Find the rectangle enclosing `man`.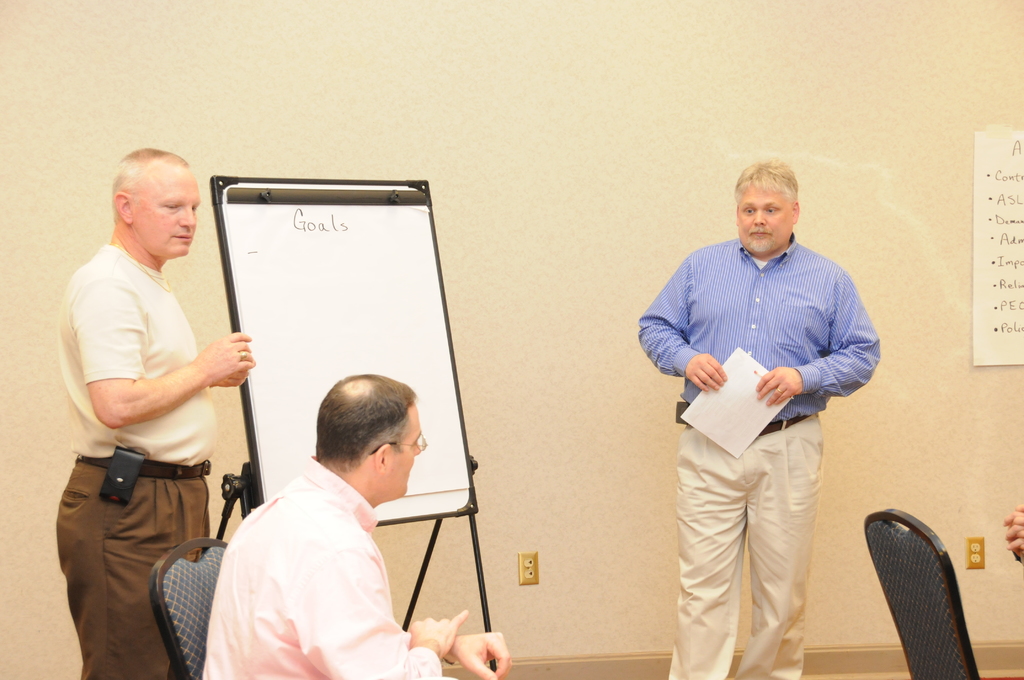
<box>634,123,874,672</box>.
